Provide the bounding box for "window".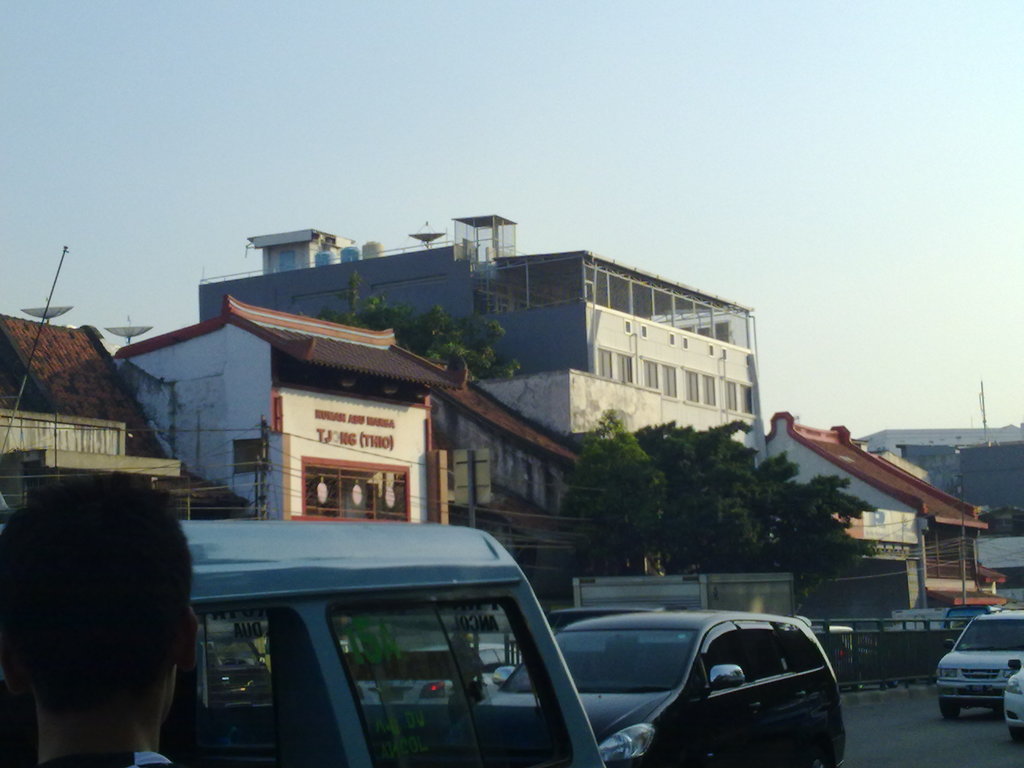
743/383/753/417.
